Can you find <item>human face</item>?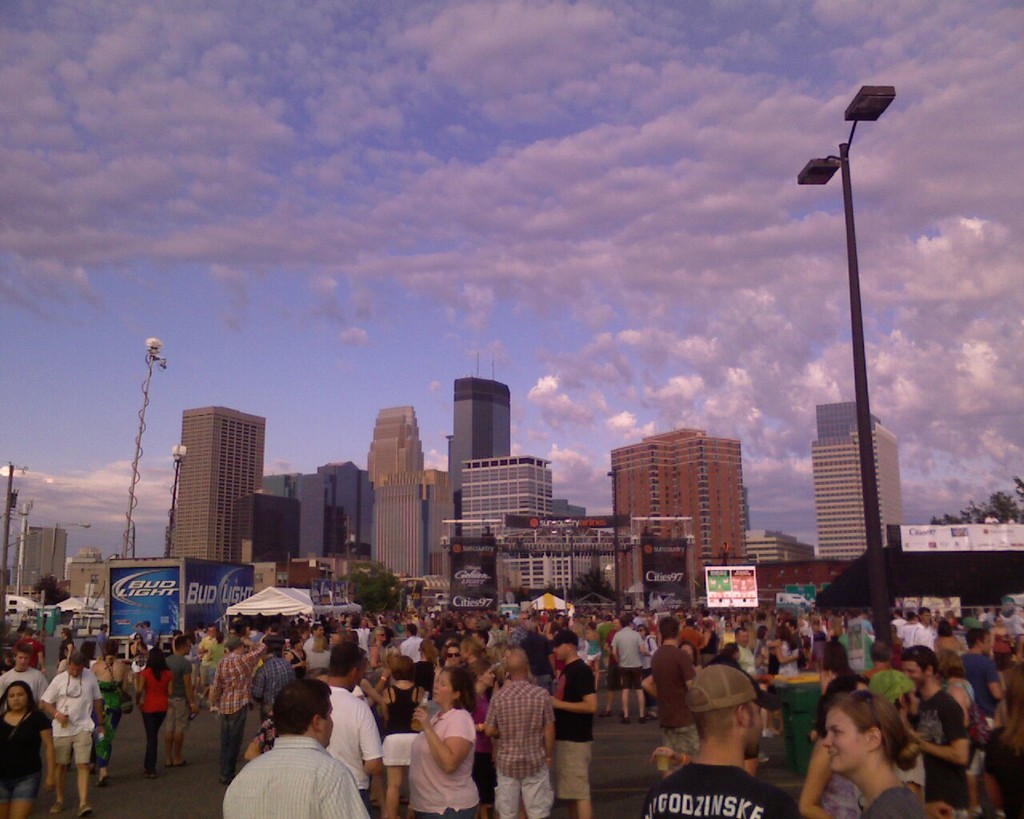
Yes, bounding box: [left=69, top=669, right=78, bottom=680].
